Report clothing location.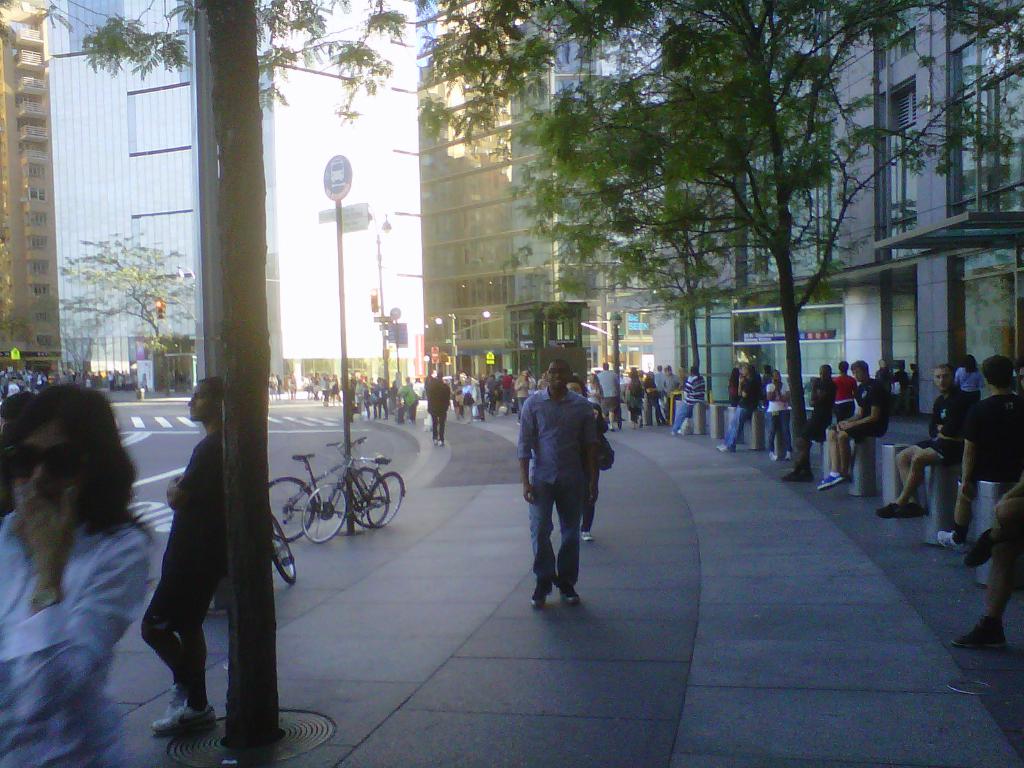
Report: (952, 367, 979, 392).
